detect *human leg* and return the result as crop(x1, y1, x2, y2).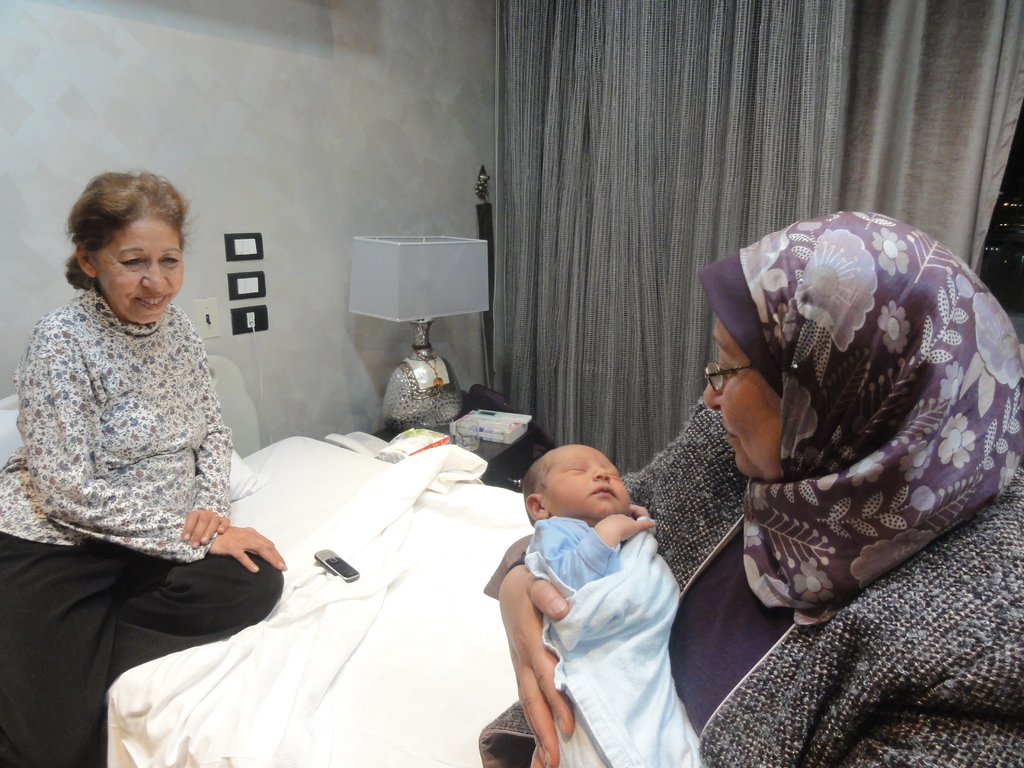
crop(0, 531, 124, 767).
